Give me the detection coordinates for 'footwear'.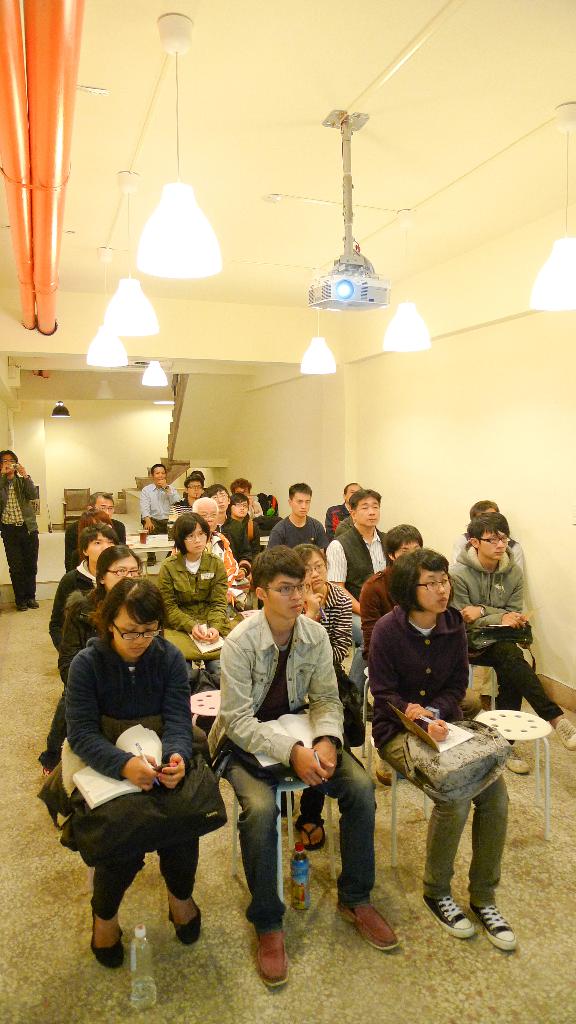
(left=472, top=895, right=525, bottom=951).
